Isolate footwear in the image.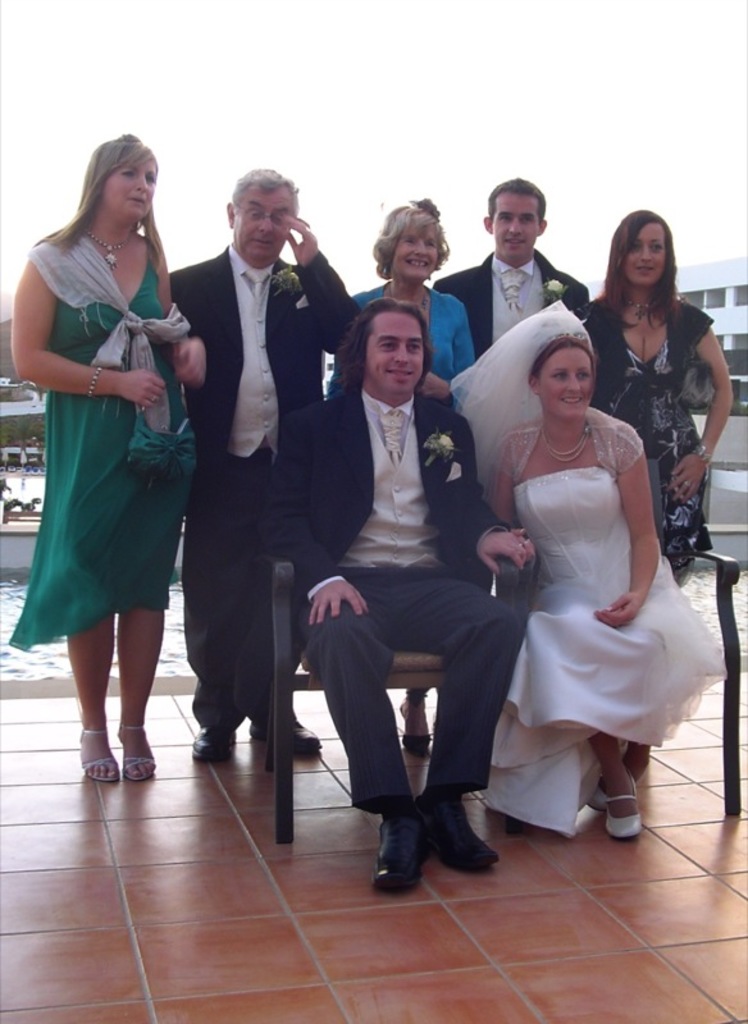
Isolated region: [x1=598, y1=763, x2=648, y2=844].
